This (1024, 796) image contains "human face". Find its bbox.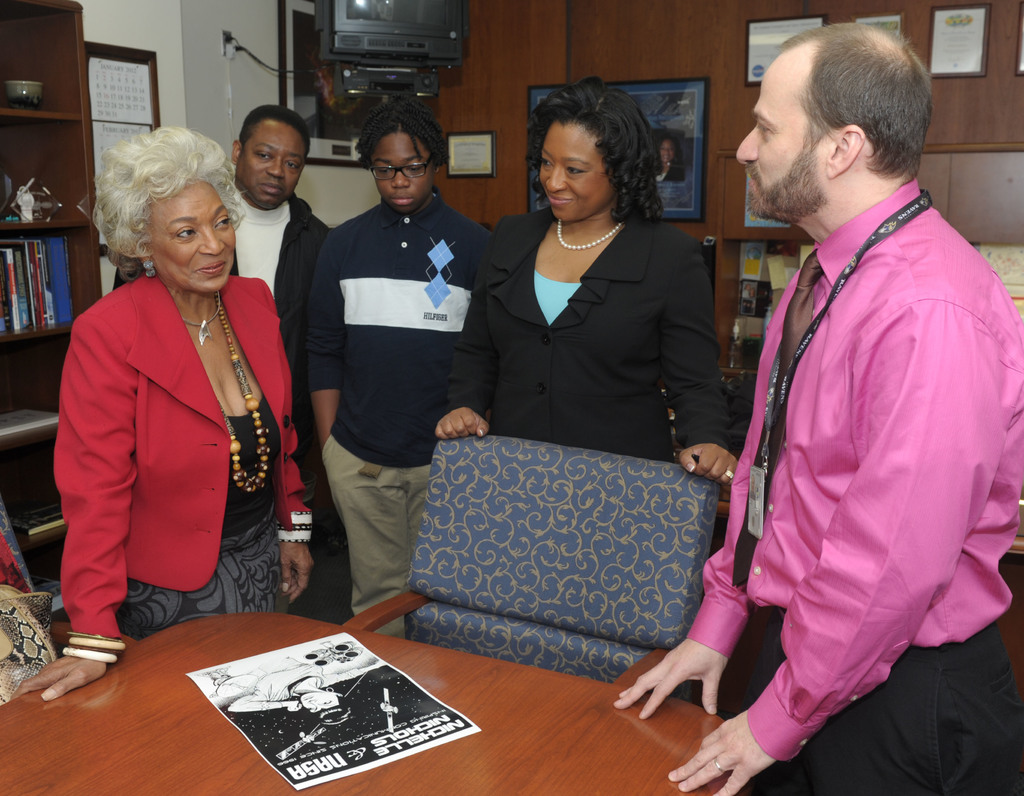
rect(150, 180, 235, 289).
